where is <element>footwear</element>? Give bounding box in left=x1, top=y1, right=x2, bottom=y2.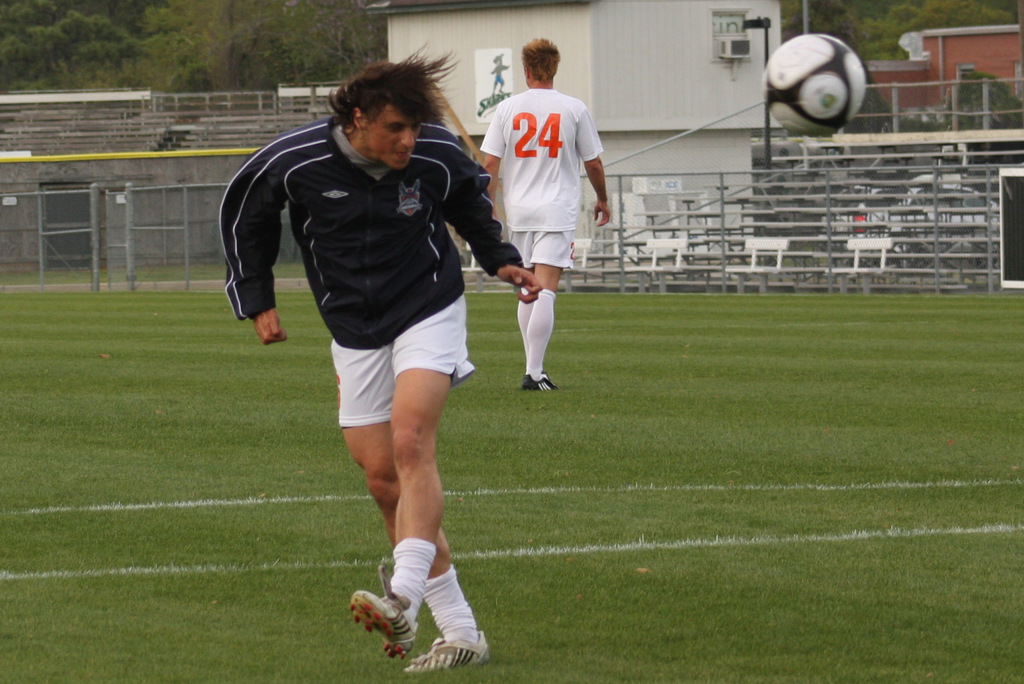
left=520, top=368, right=559, bottom=392.
